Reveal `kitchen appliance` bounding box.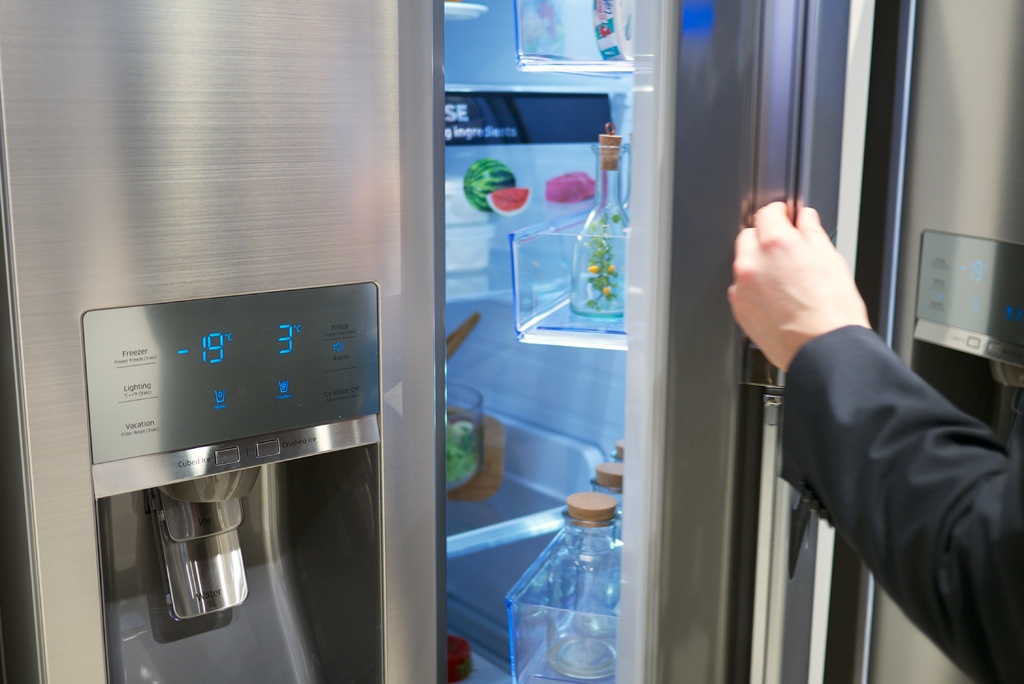
Revealed: bbox=(498, 494, 625, 676).
